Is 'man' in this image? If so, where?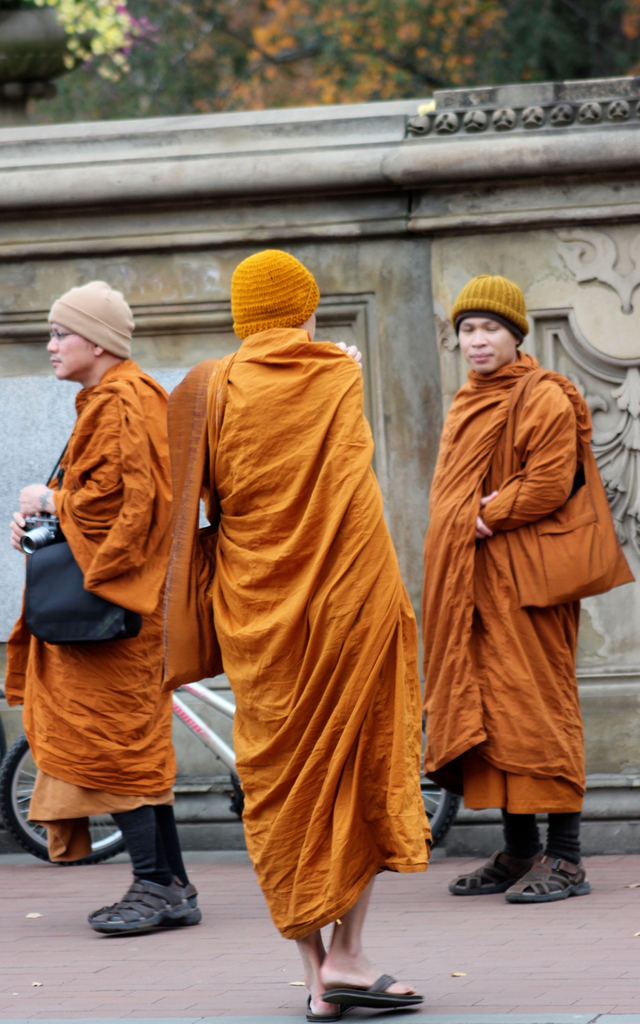
Yes, at BBox(9, 280, 176, 938).
